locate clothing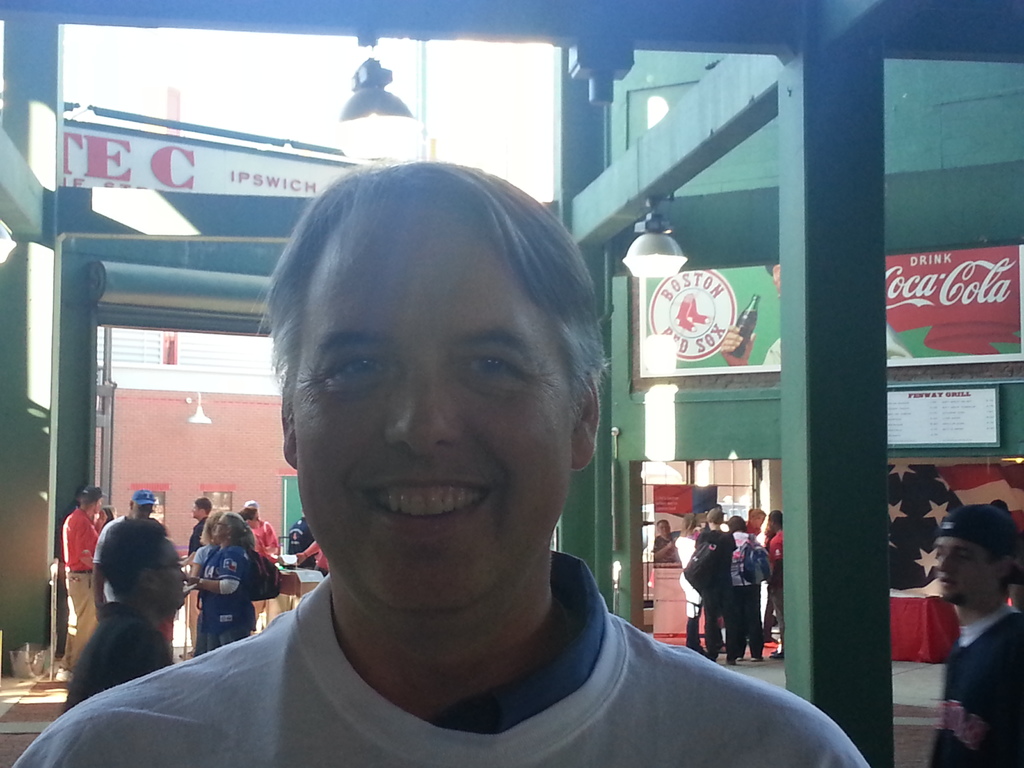
766 532 786 643
